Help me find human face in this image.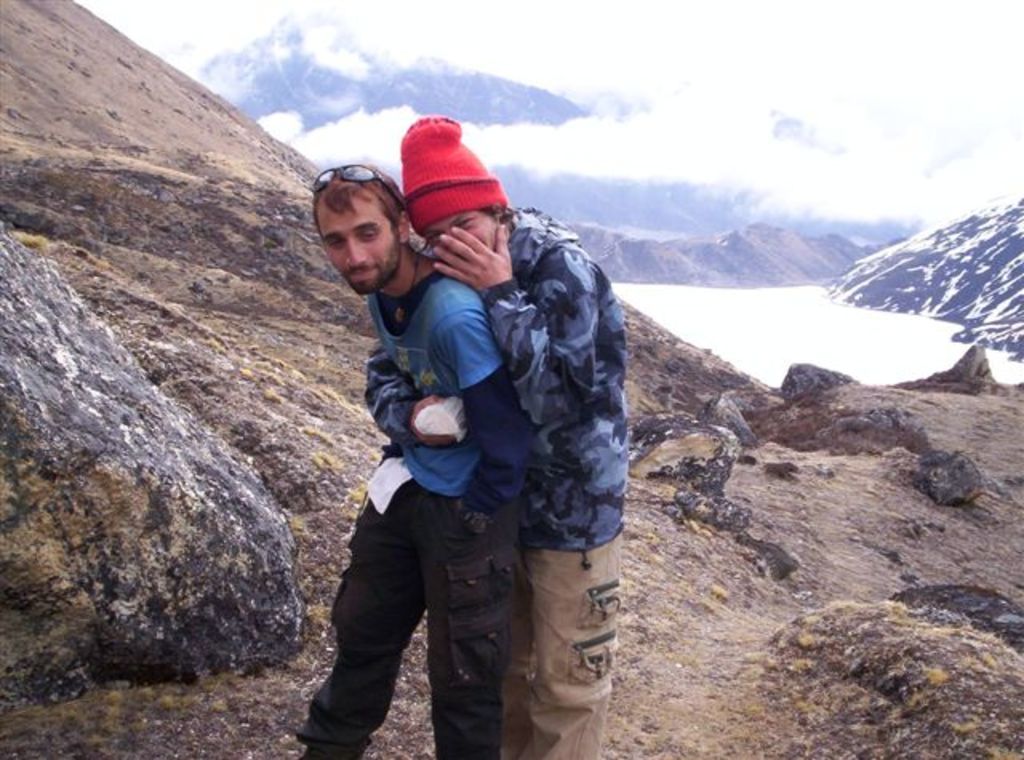
Found it: <box>315,184,402,294</box>.
